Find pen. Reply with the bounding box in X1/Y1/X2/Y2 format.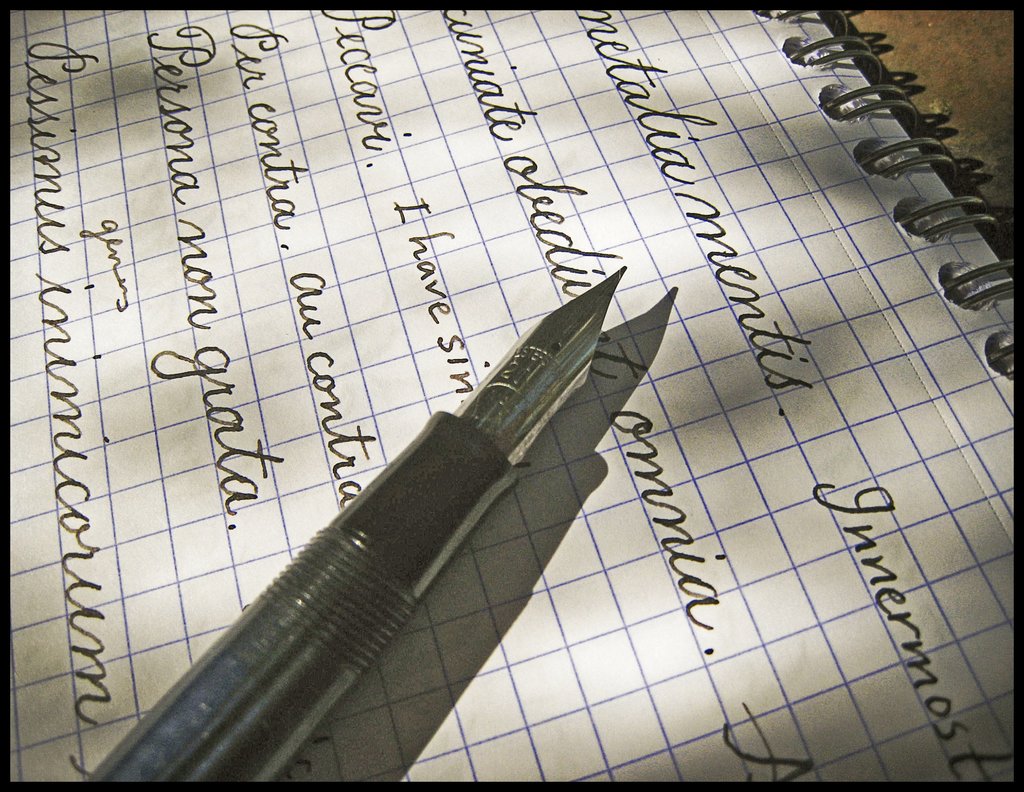
79/259/623/789.
